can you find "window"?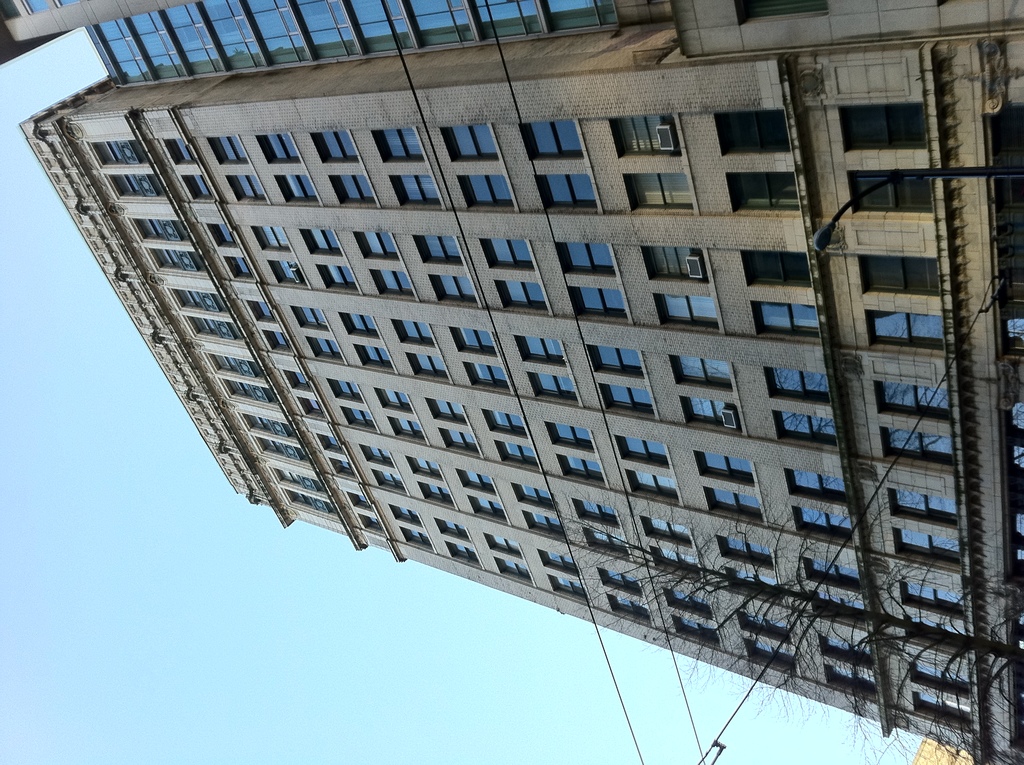
Yes, bounding box: locate(614, 113, 675, 161).
